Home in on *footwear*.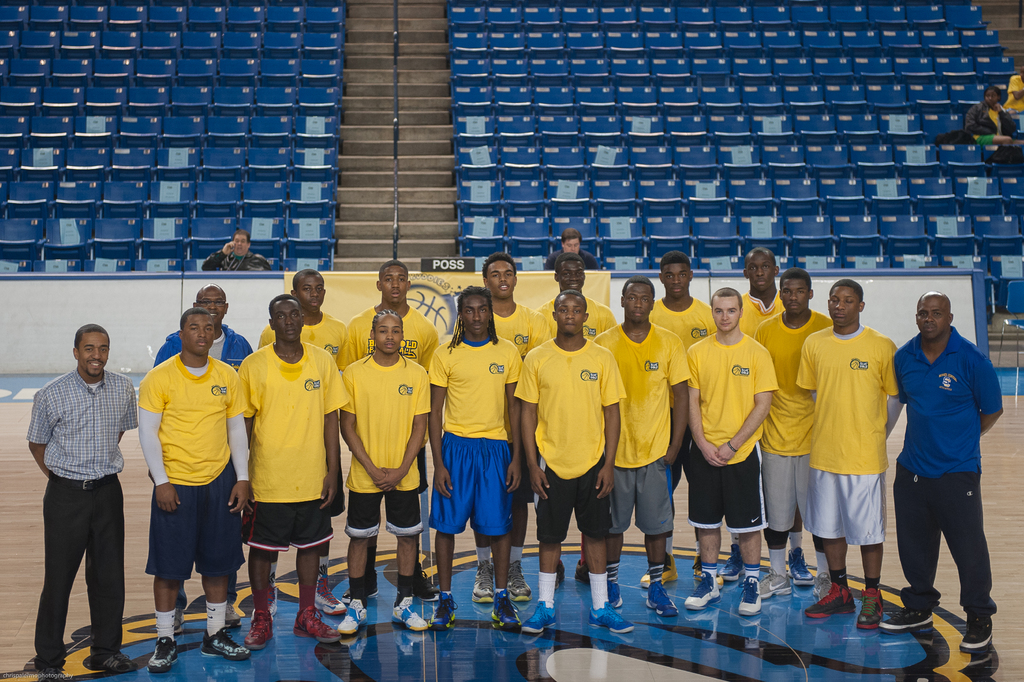
Homed in at [x1=681, y1=572, x2=719, y2=607].
